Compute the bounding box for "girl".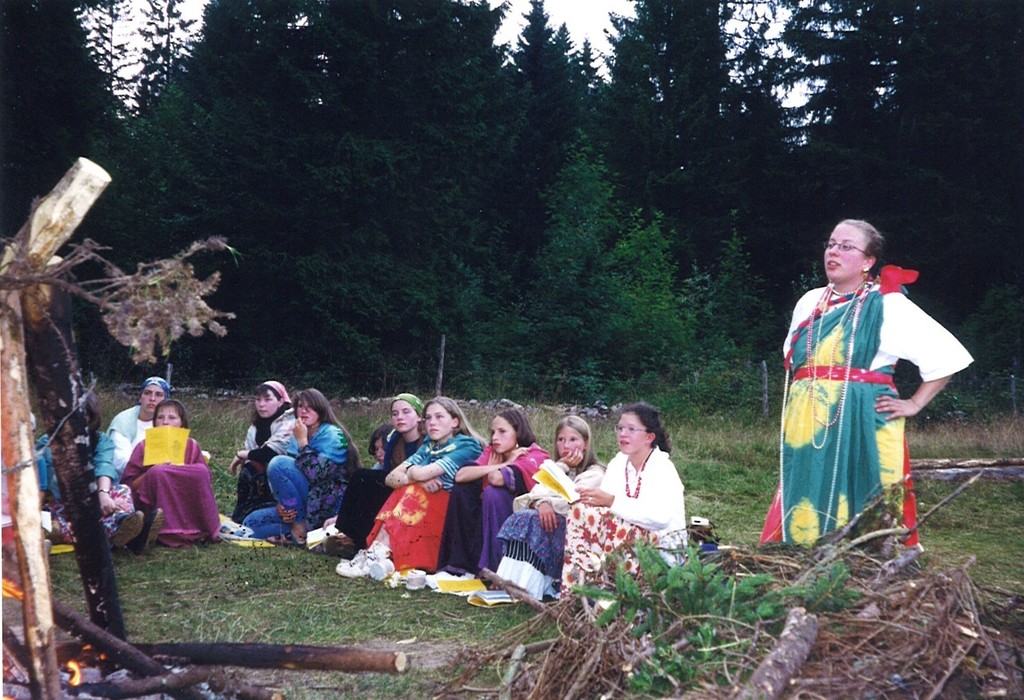
crop(122, 396, 202, 537).
